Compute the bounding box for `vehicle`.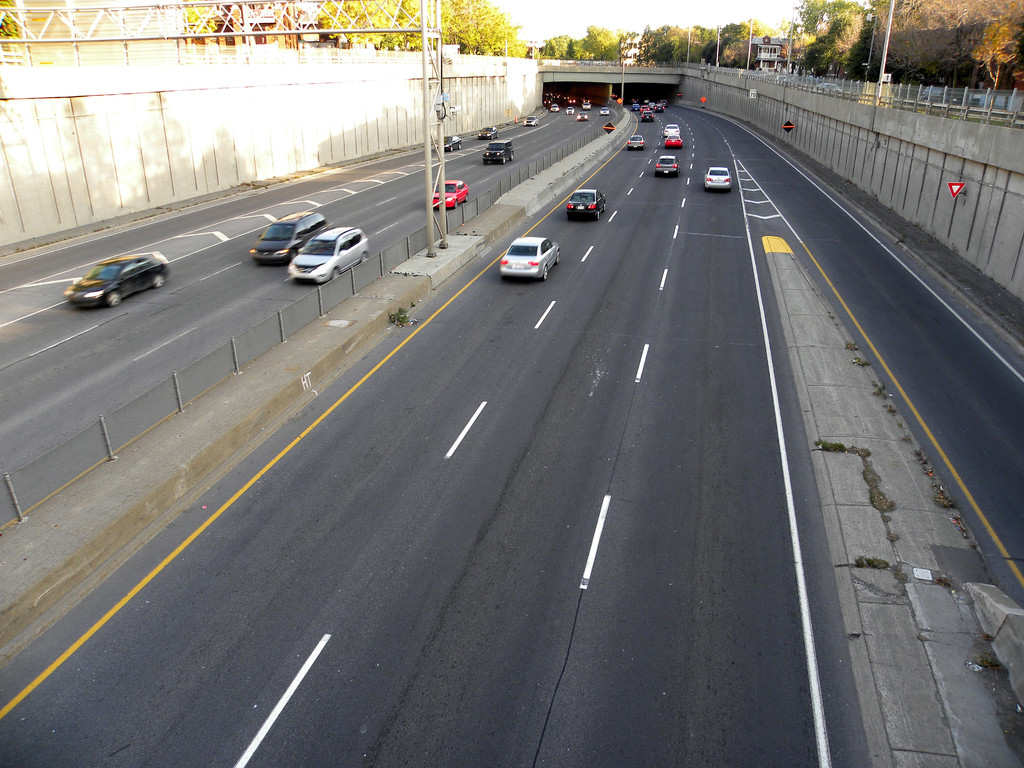
pyautogui.locateOnScreen(575, 111, 589, 122).
